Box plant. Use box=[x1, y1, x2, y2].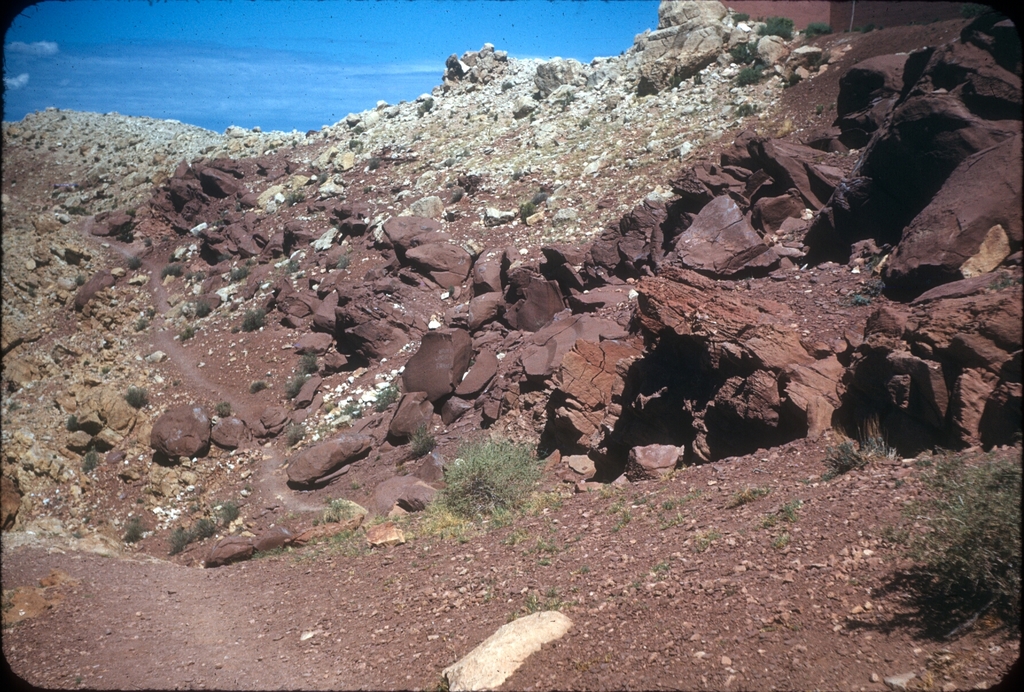
box=[511, 169, 522, 182].
